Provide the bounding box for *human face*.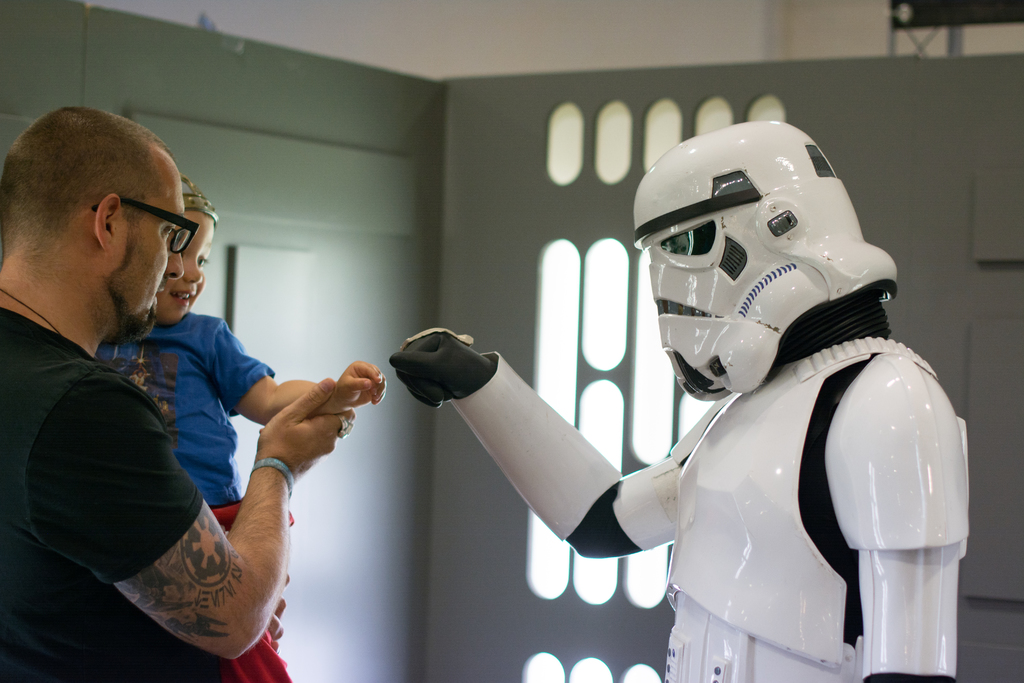
<region>112, 169, 184, 334</region>.
